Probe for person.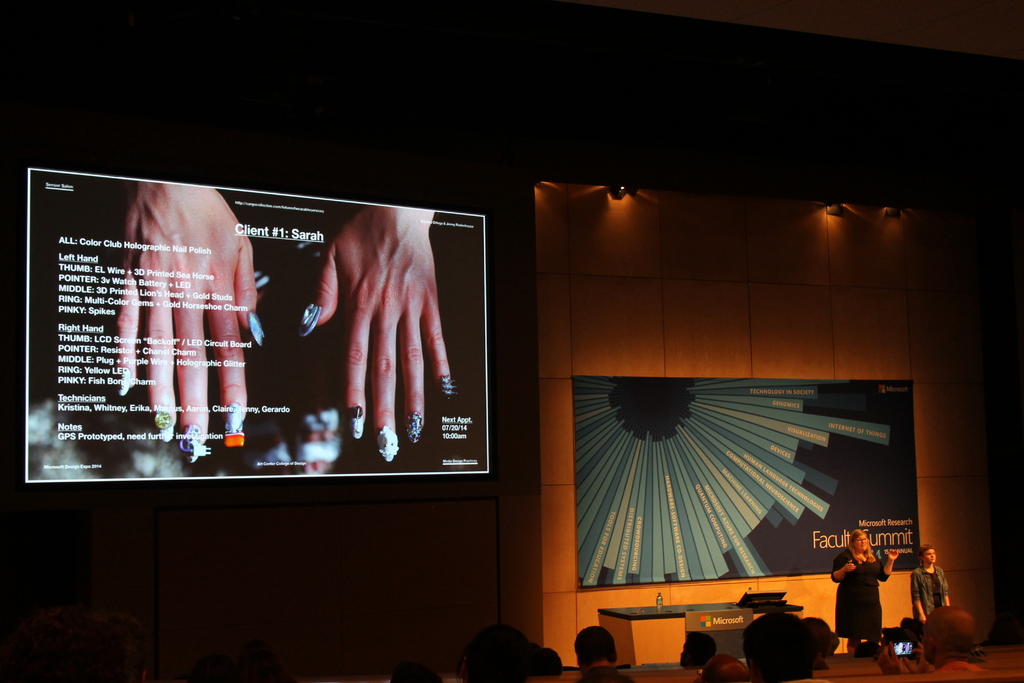
Probe result: BBox(570, 625, 615, 673).
